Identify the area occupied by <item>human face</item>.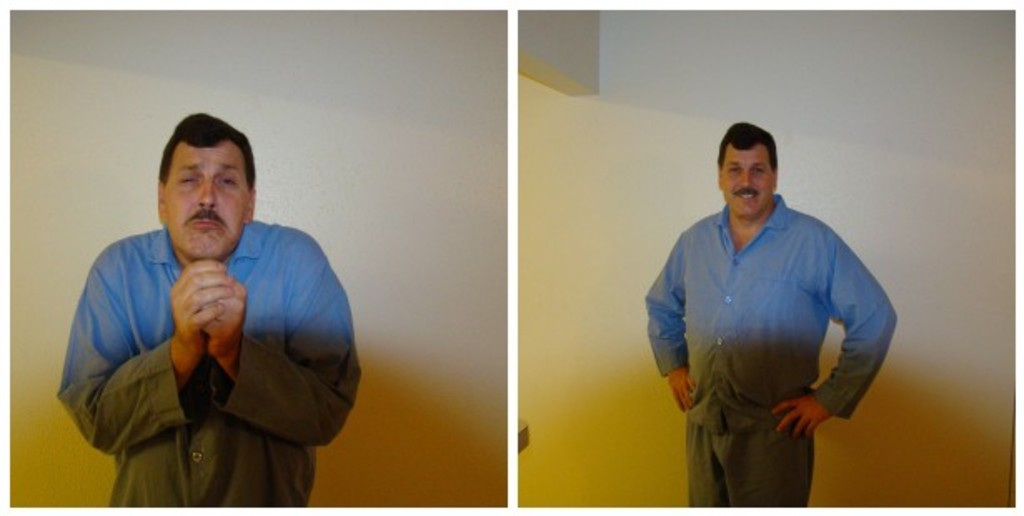
Area: bbox=(716, 150, 771, 218).
